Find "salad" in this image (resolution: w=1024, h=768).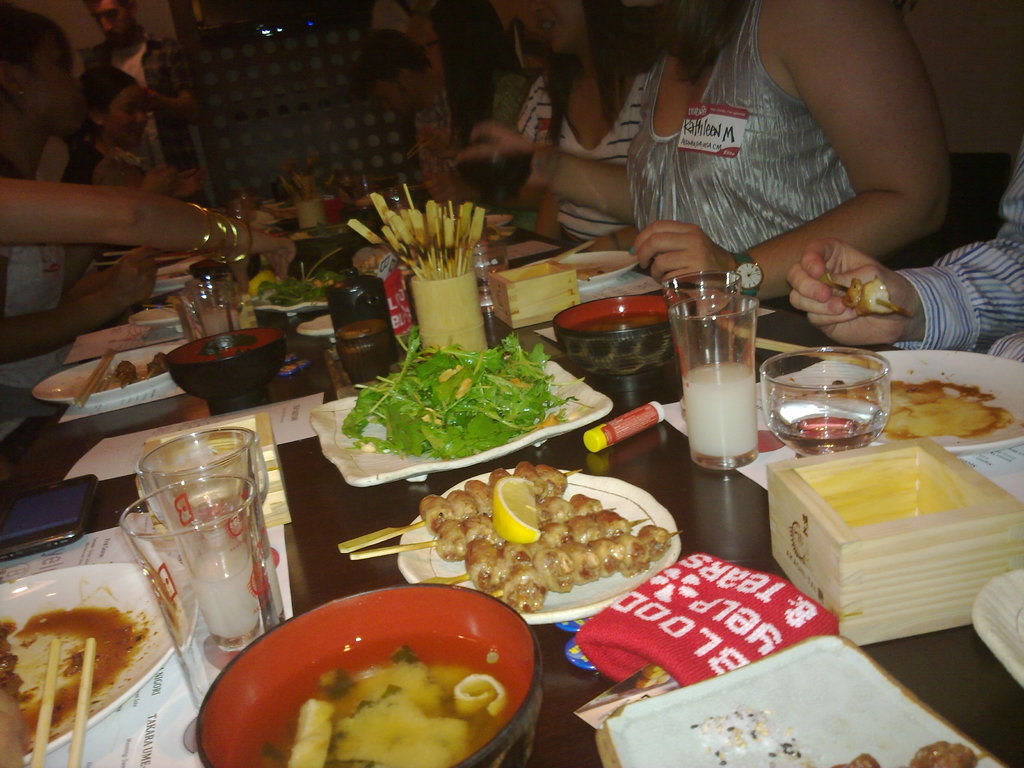
(232,240,356,315).
